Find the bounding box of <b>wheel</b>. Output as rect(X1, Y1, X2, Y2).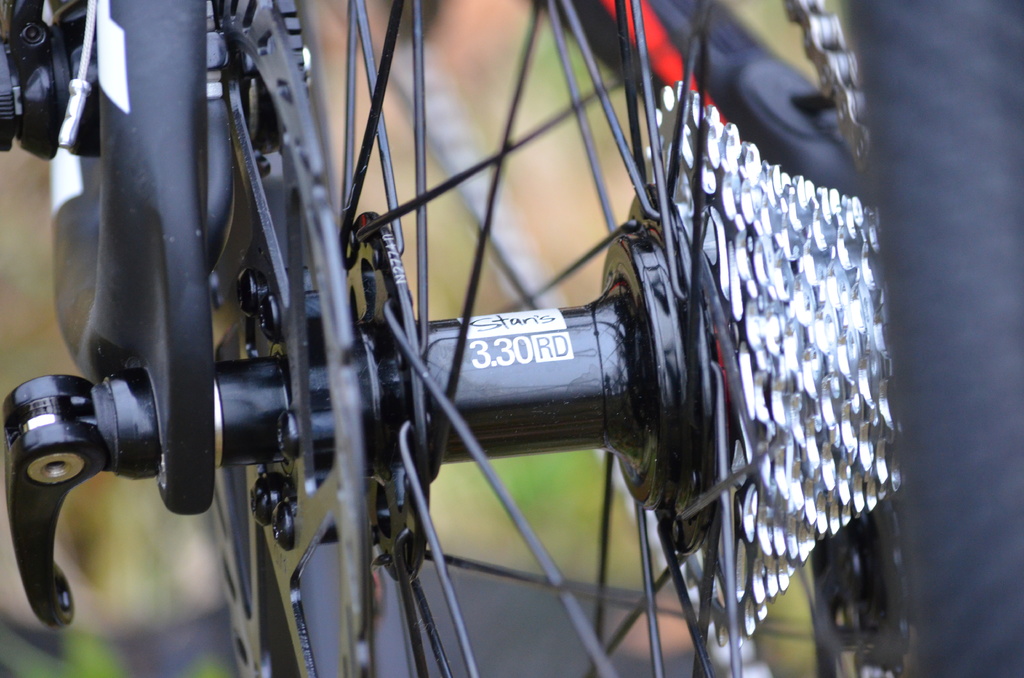
rect(220, 0, 1023, 677).
